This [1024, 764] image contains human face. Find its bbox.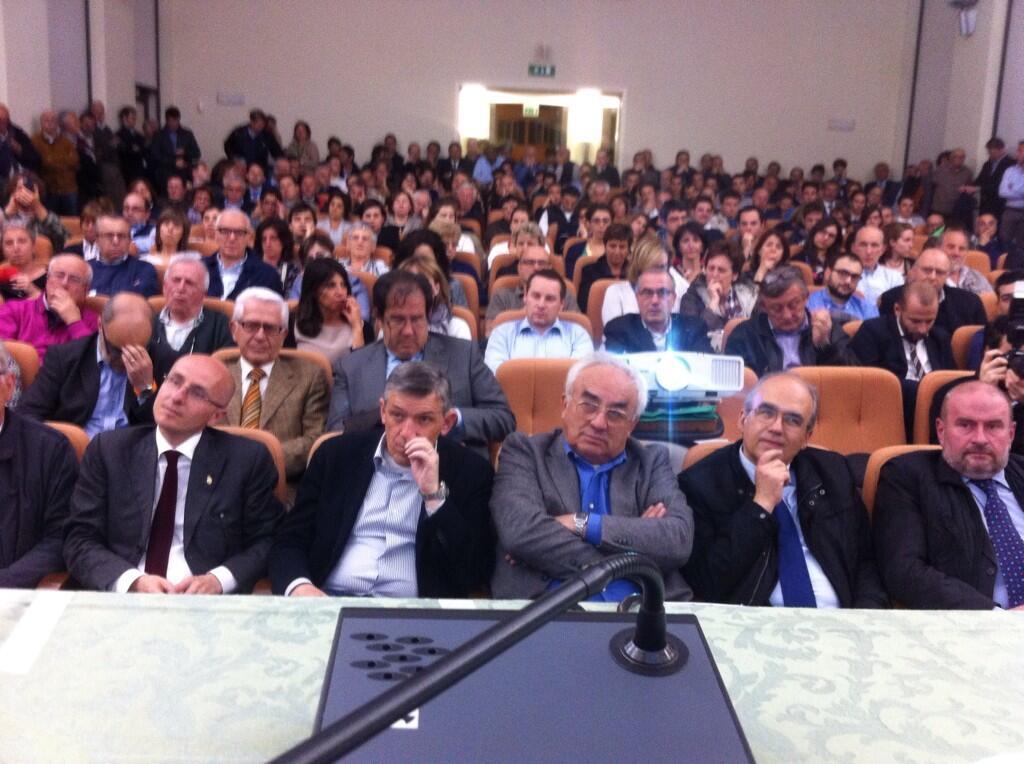
Rect(827, 265, 864, 300).
